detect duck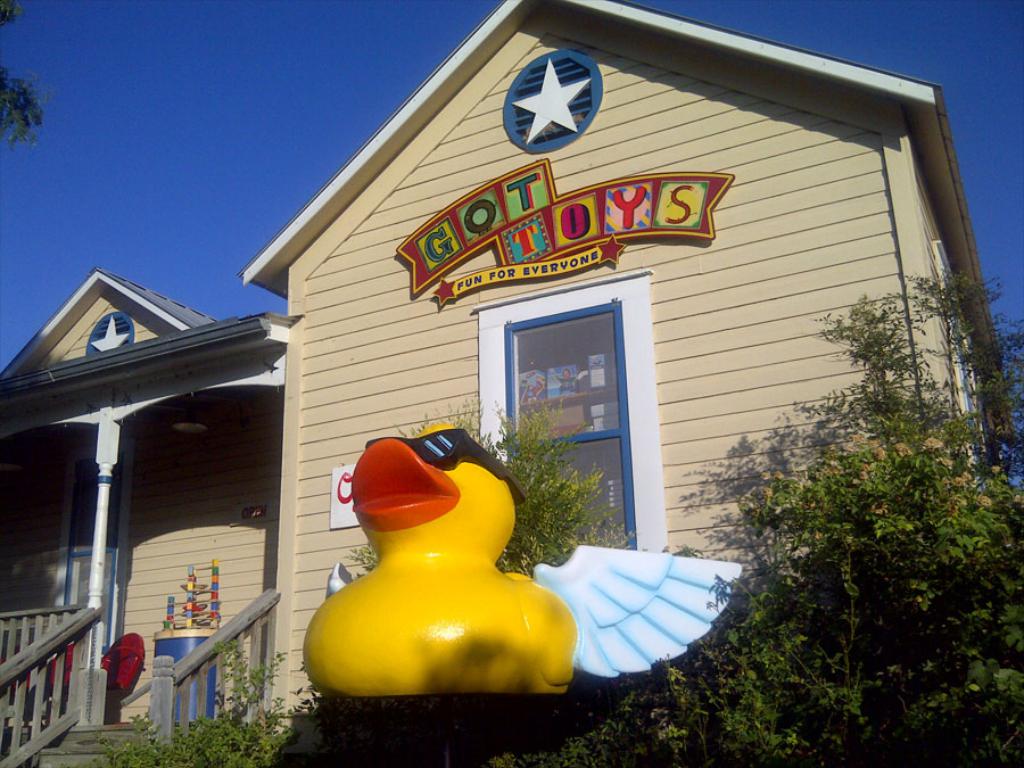
x1=309 y1=424 x2=600 y2=720
